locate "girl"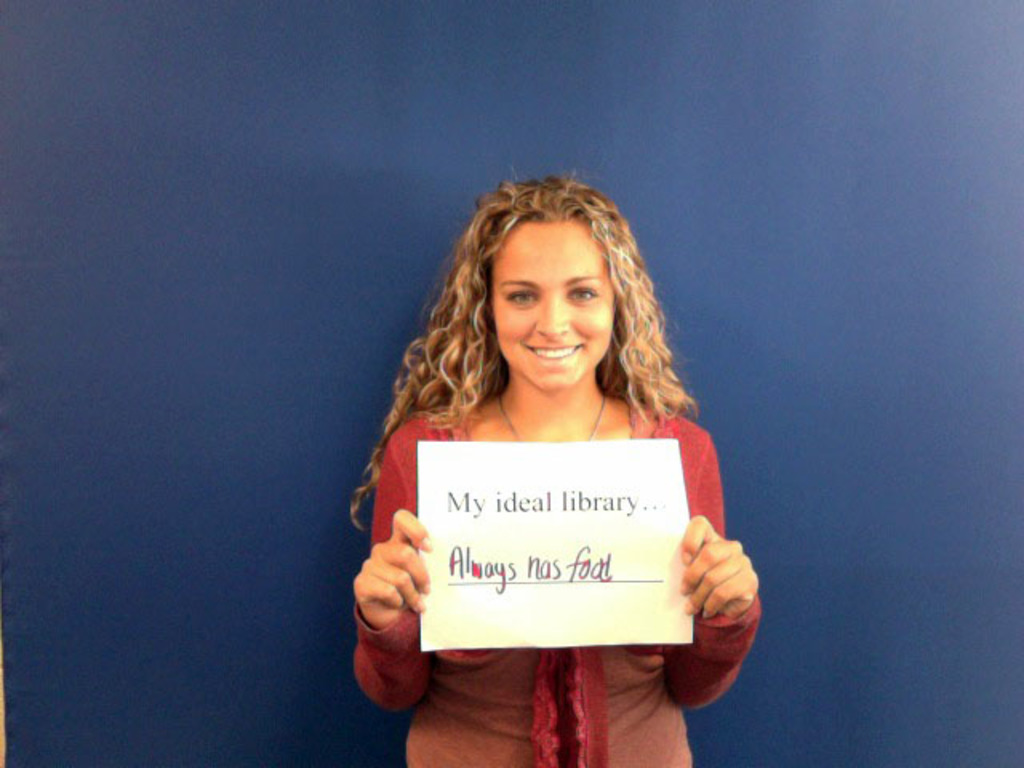
bbox=(347, 166, 763, 766)
